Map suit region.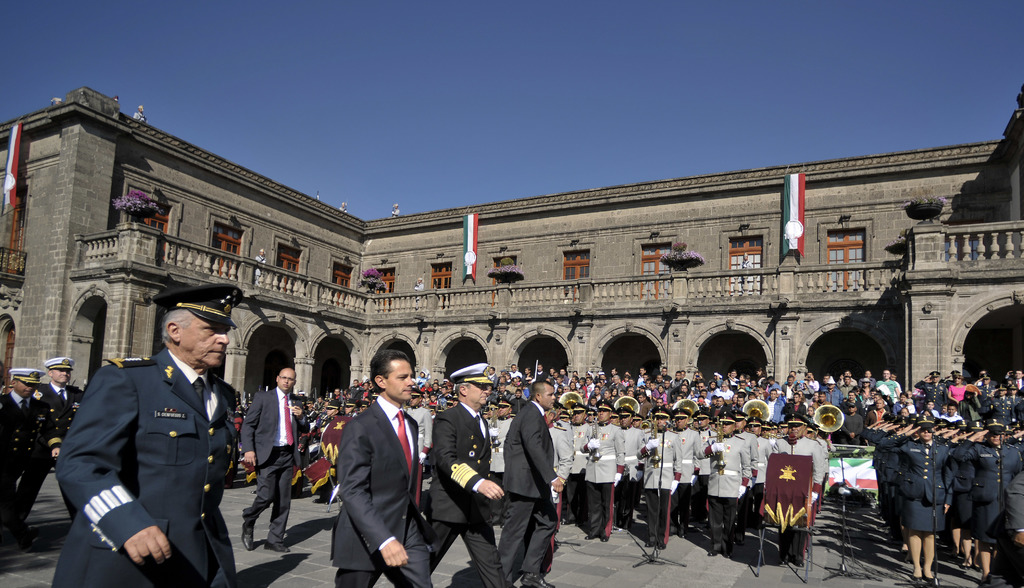
Mapped to <region>769, 435, 826, 505</region>.
